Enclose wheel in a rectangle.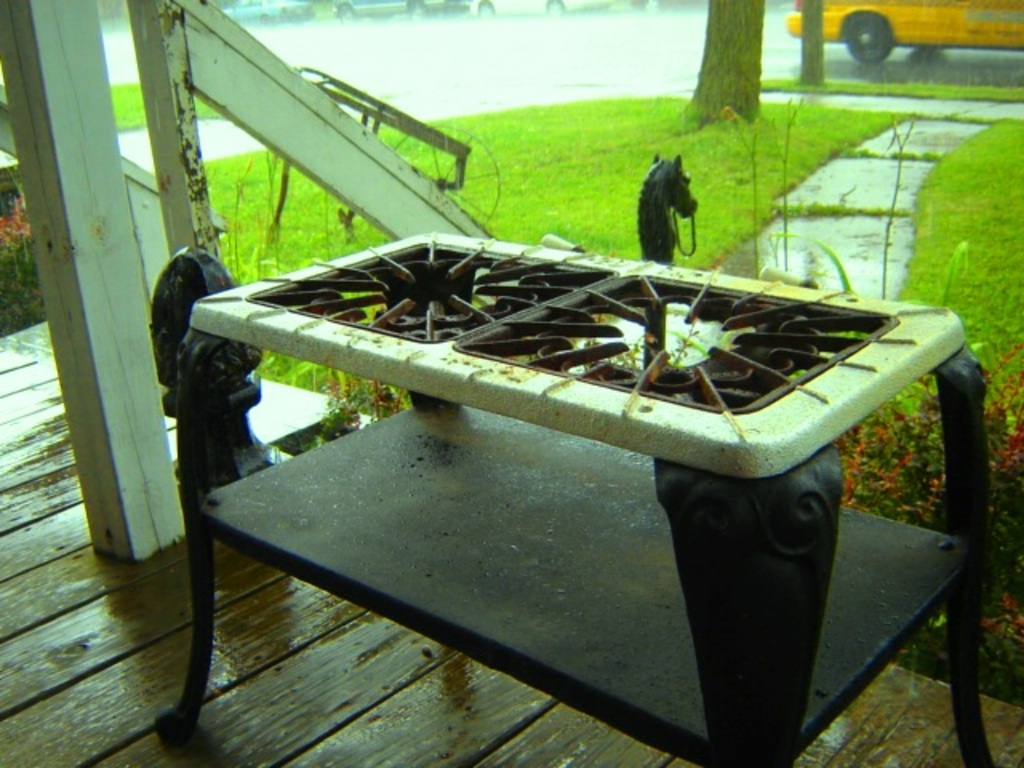
403 0 424 24.
